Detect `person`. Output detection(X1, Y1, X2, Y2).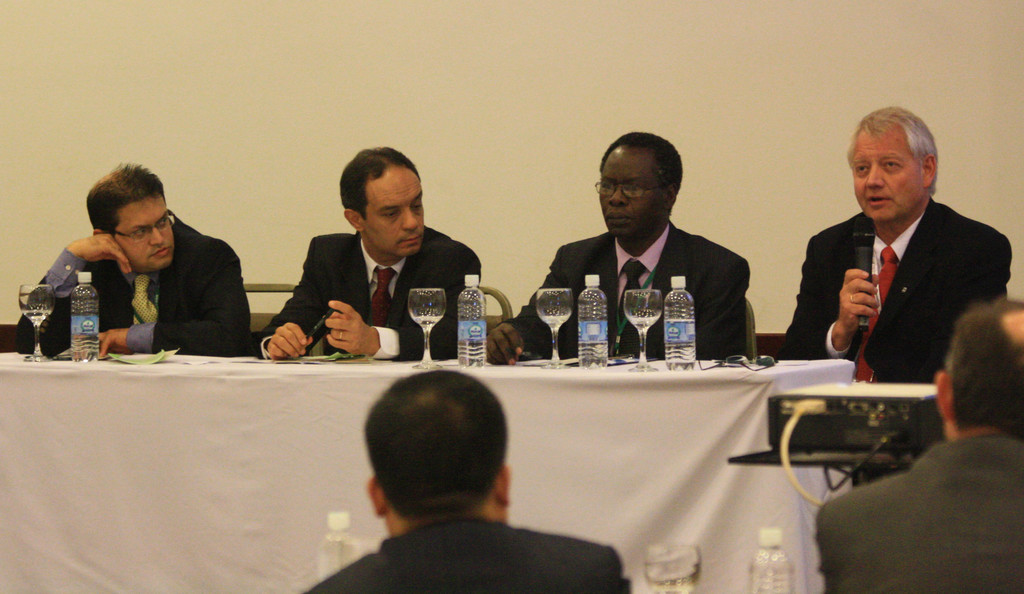
detection(40, 163, 250, 366).
